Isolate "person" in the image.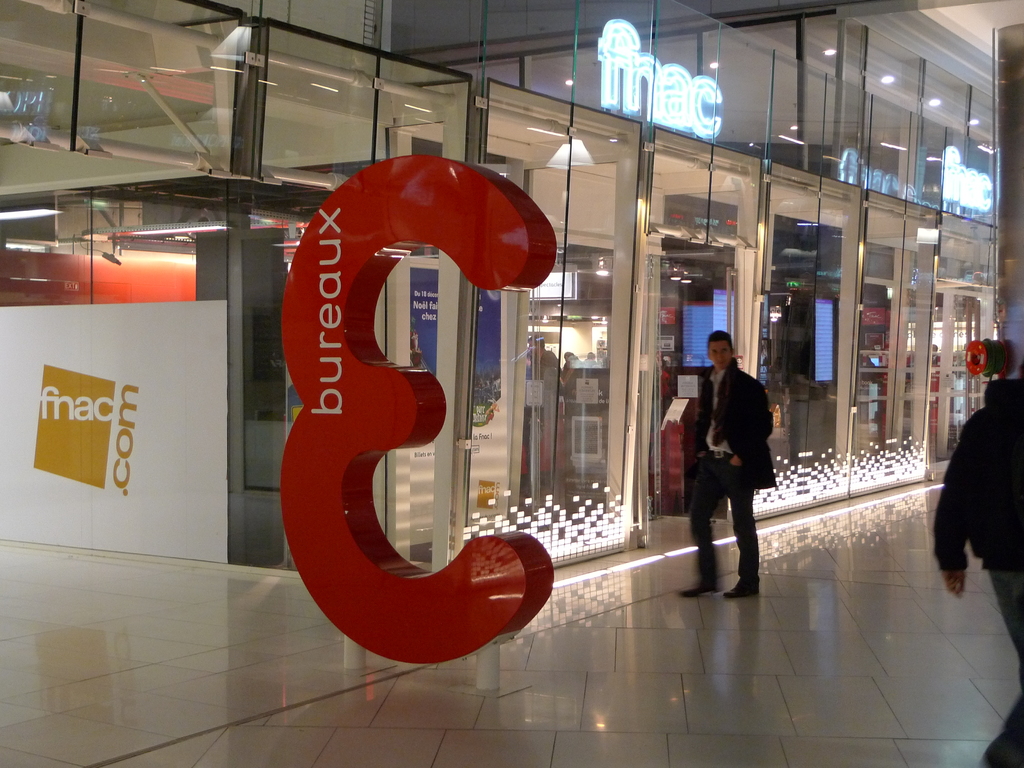
Isolated region: 678:332:774:593.
